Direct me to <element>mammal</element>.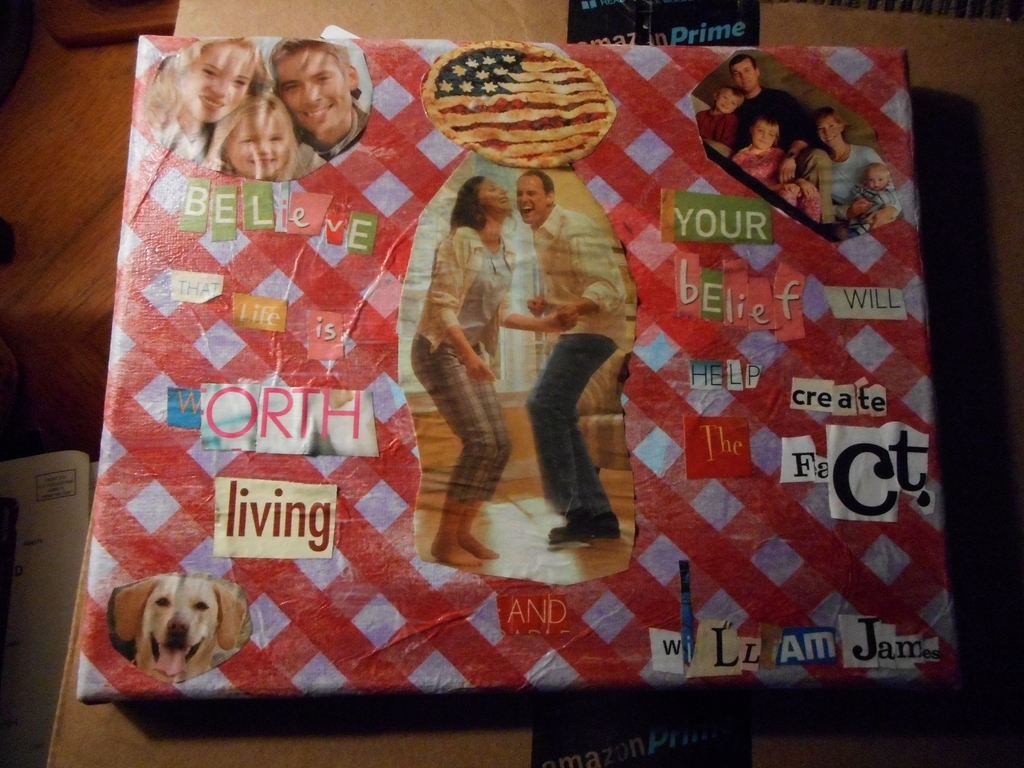
Direction: pyautogui.locateOnScreen(273, 37, 370, 157).
